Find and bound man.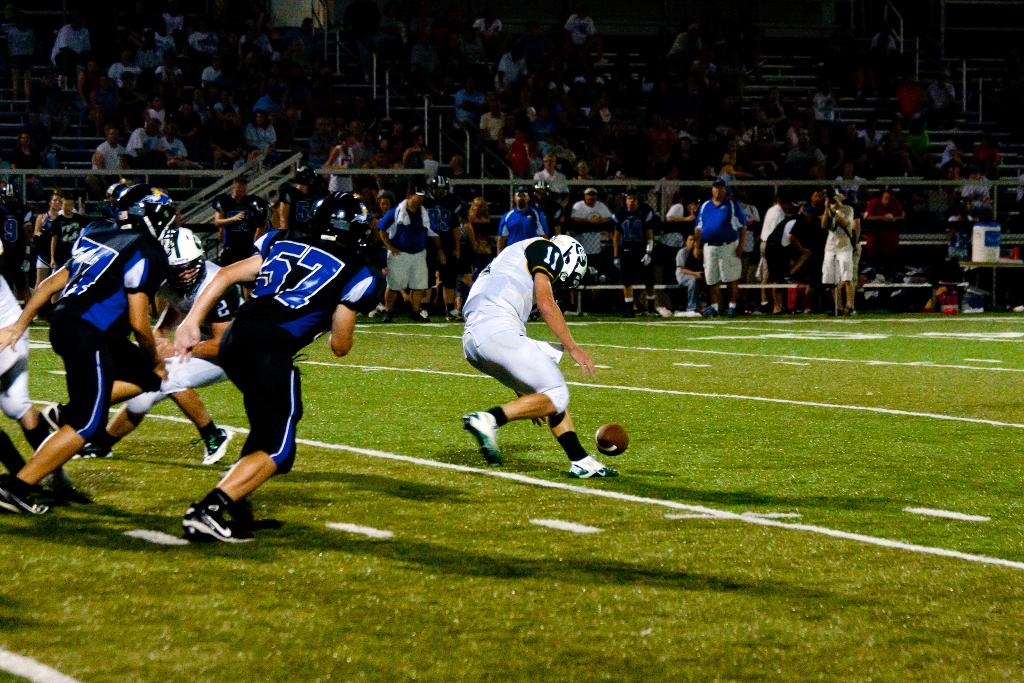
Bound: (left=446, top=152, right=476, bottom=192).
